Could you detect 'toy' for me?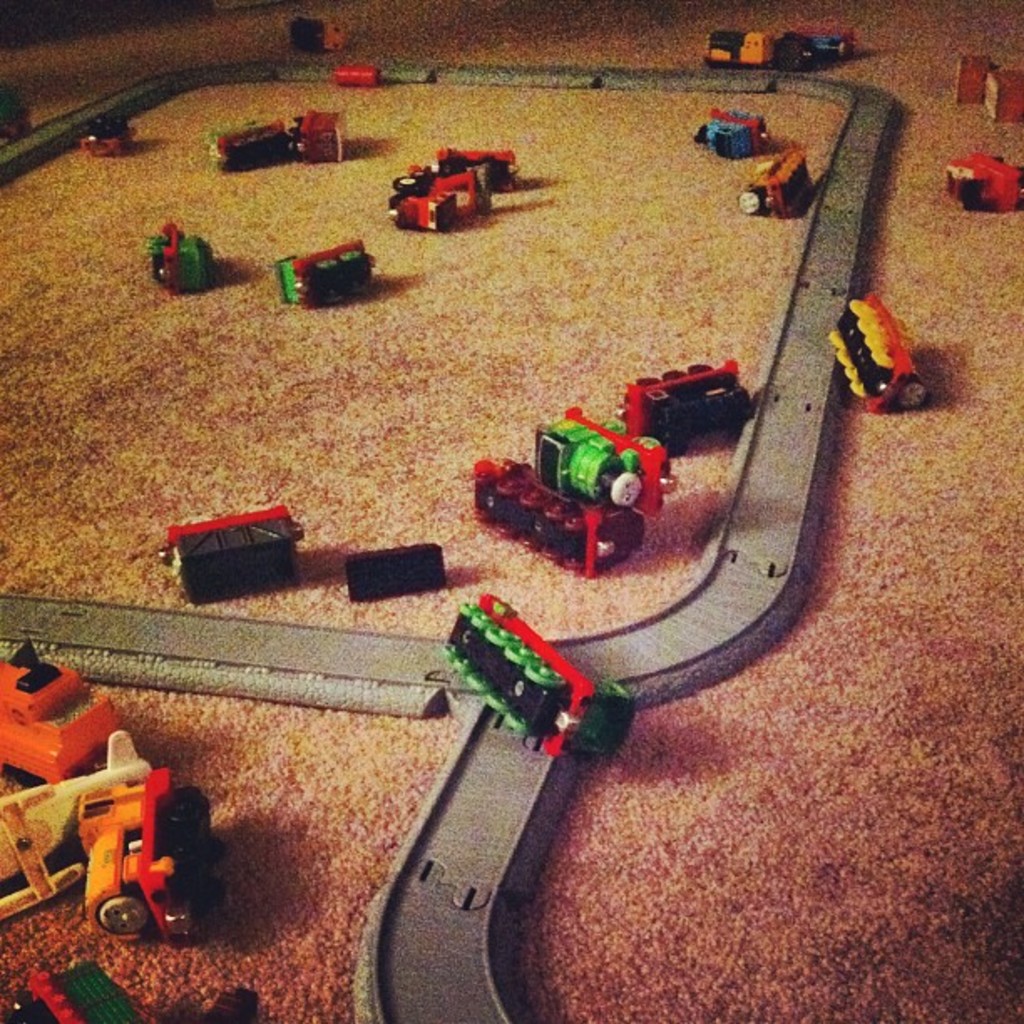
Detection result: 445, 589, 639, 765.
